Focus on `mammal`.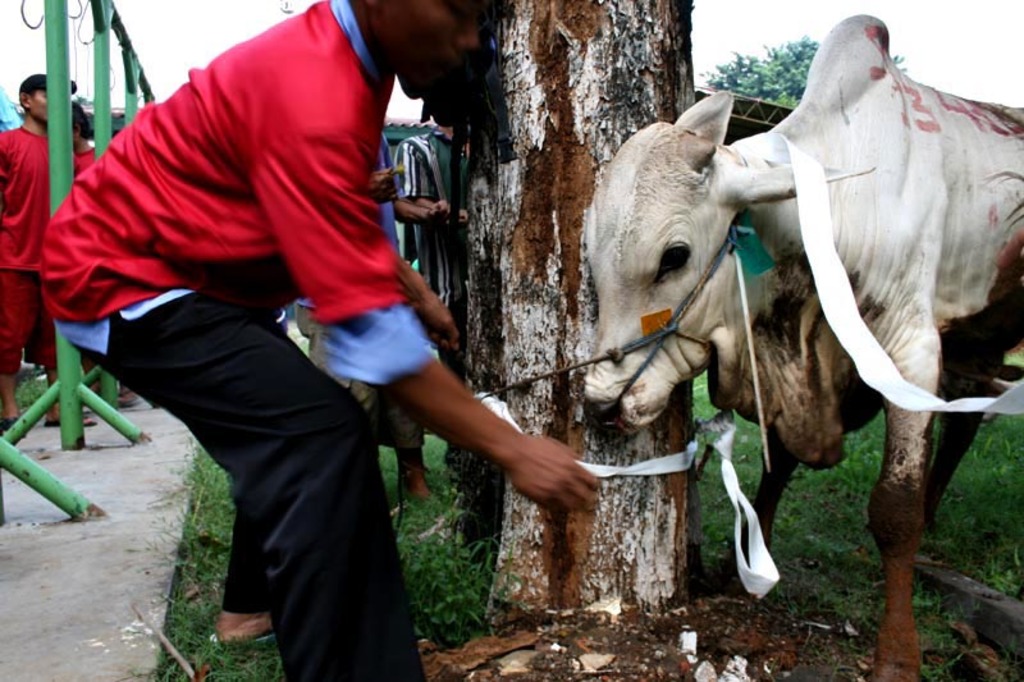
Focused at <bbox>0, 78, 72, 430</bbox>.
